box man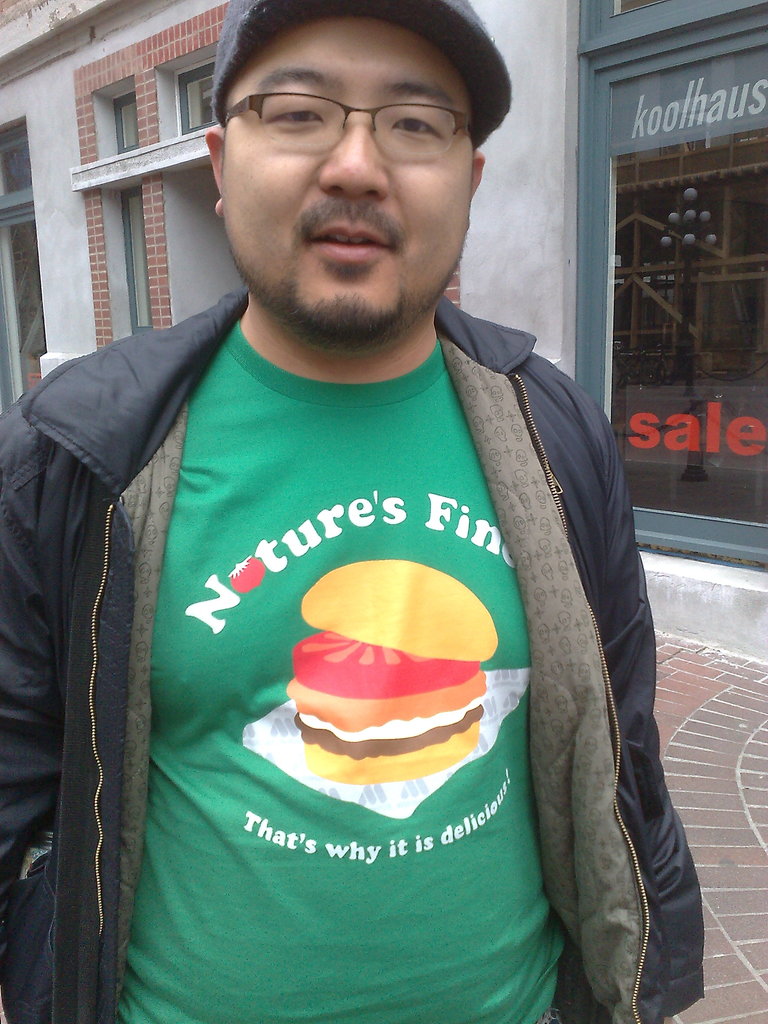
l=17, t=3, r=692, b=1023
